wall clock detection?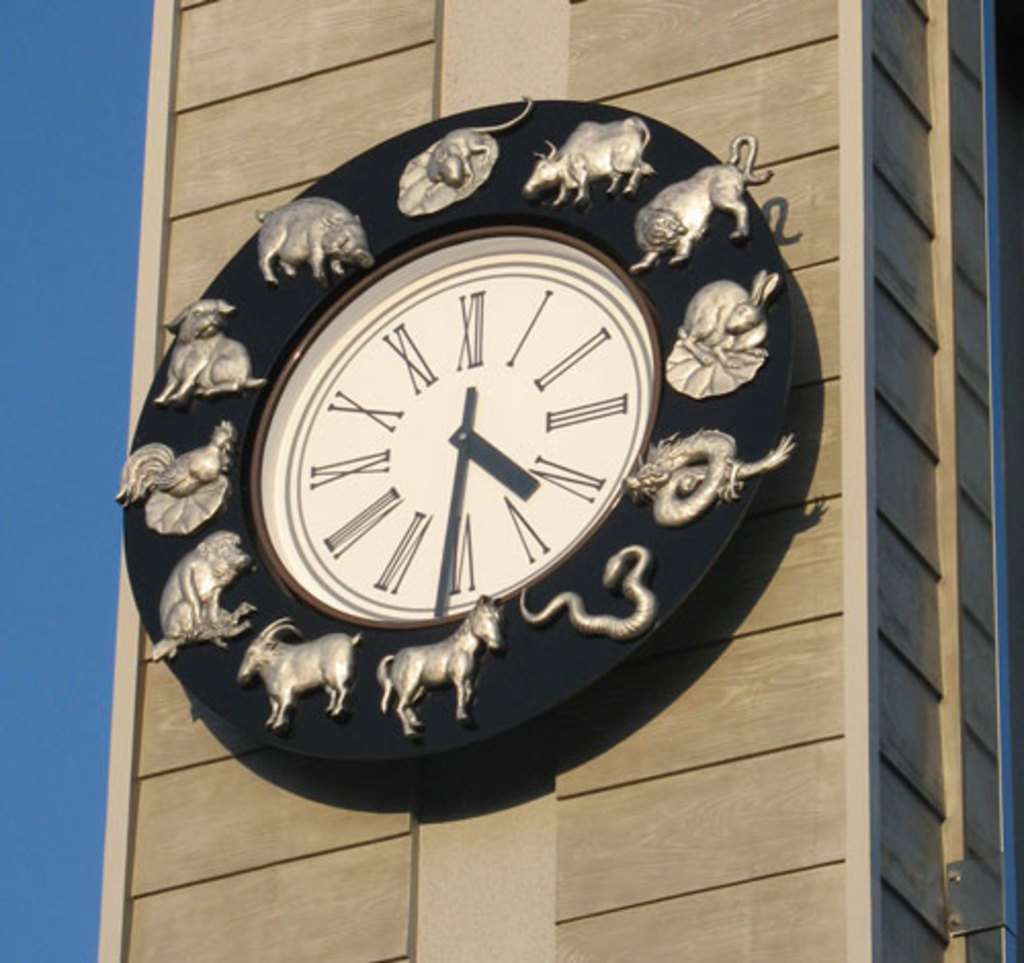
113,86,807,758
